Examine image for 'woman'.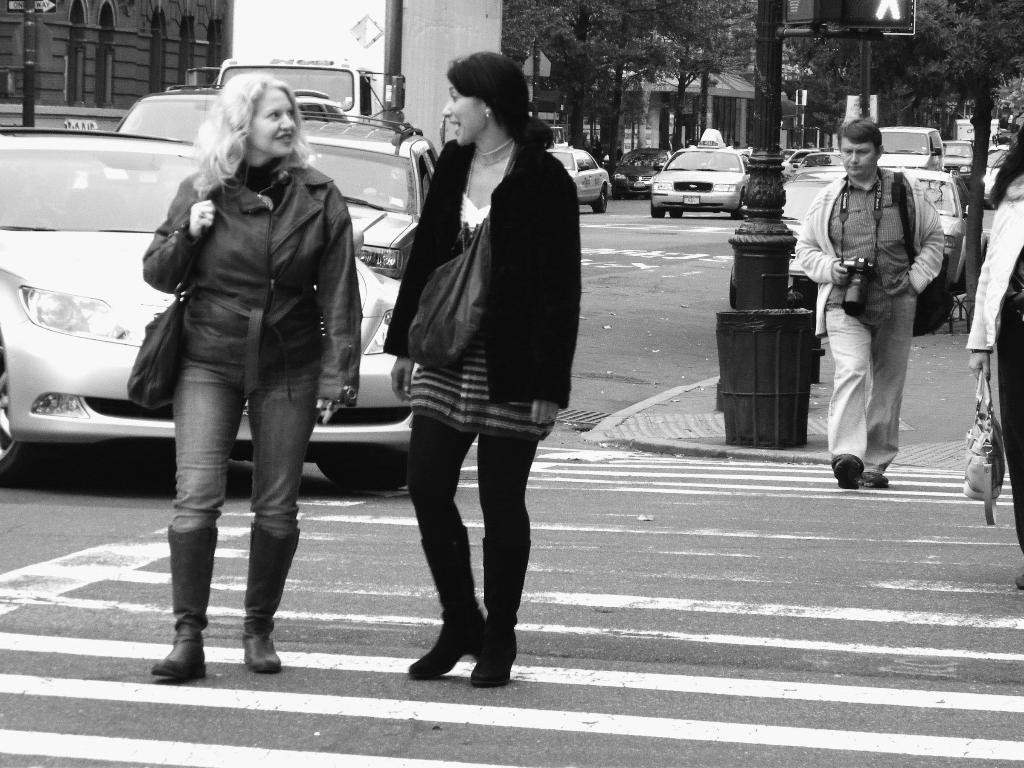
Examination result: Rect(378, 52, 580, 668).
